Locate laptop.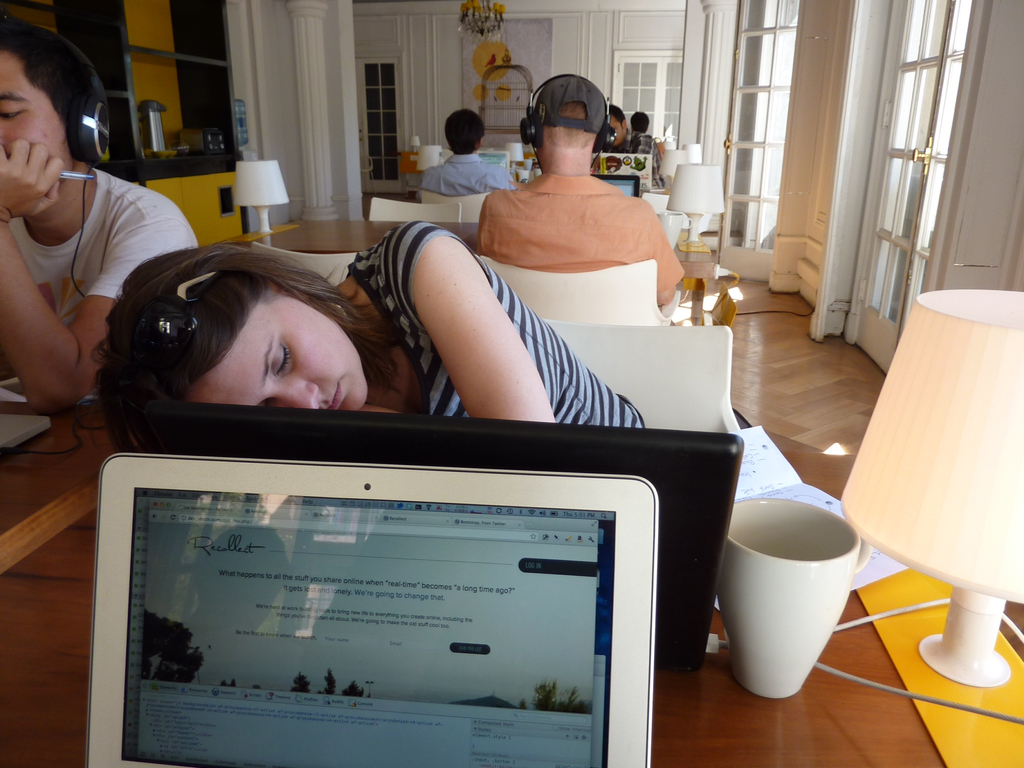
Bounding box: 148, 396, 743, 663.
